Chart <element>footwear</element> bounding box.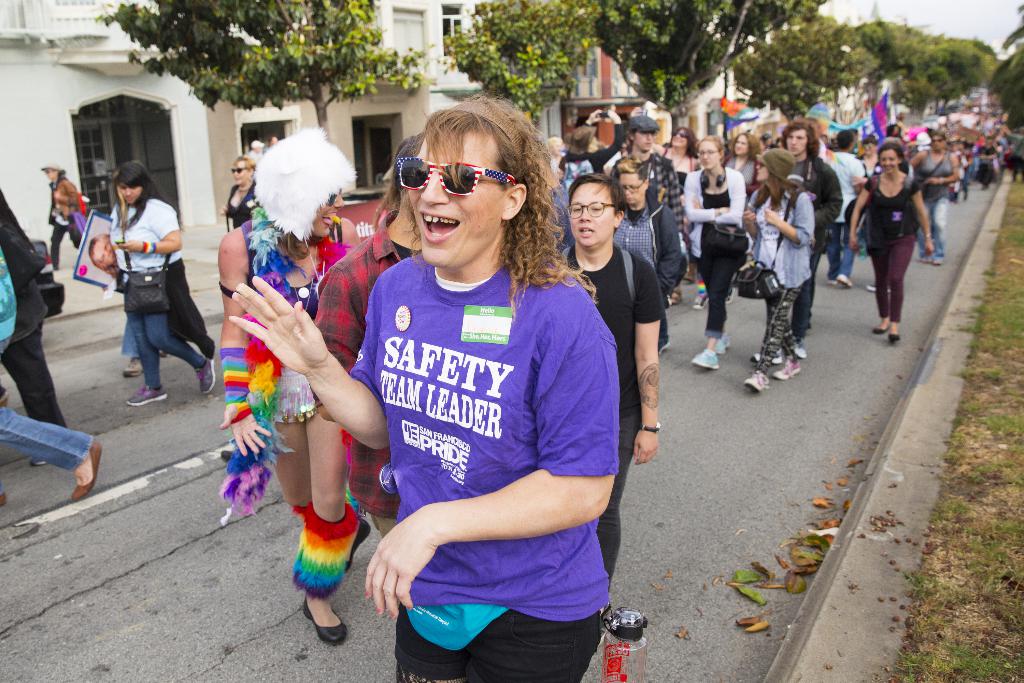
Charted: 772/354/801/379.
